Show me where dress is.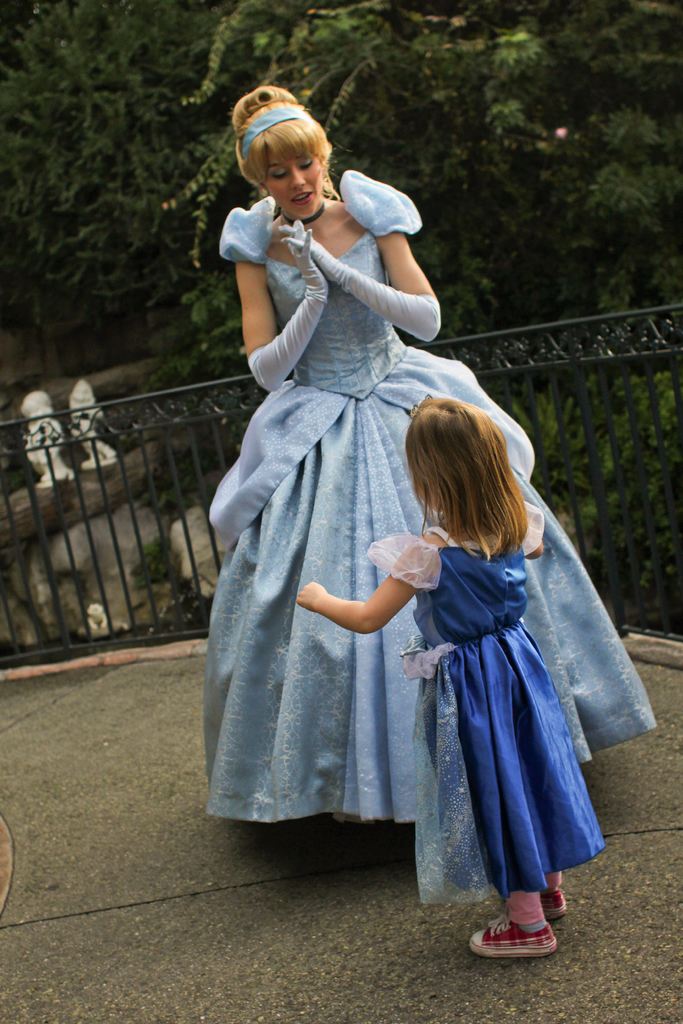
dress is at left=358, top=532, right=611, bottom=910.
